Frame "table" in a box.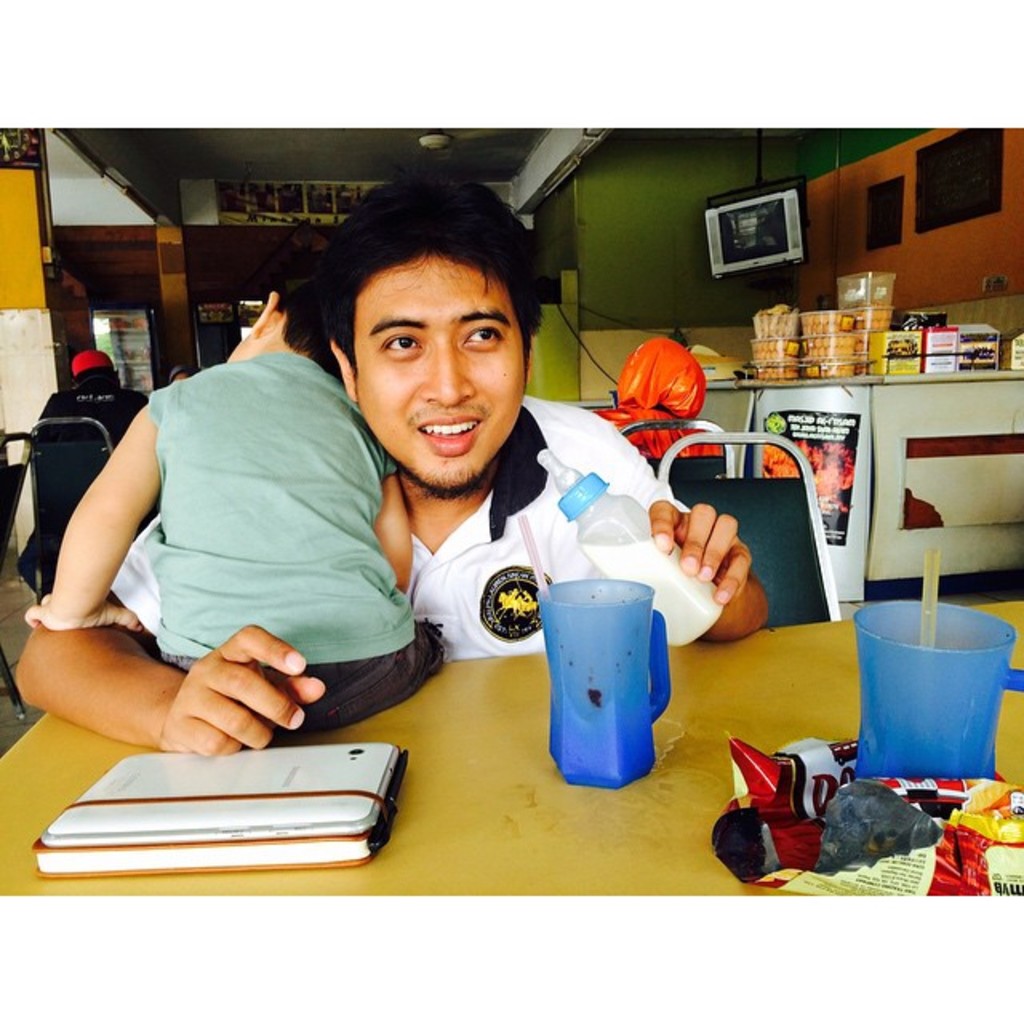
detection(0, 600, 1022, 896).
